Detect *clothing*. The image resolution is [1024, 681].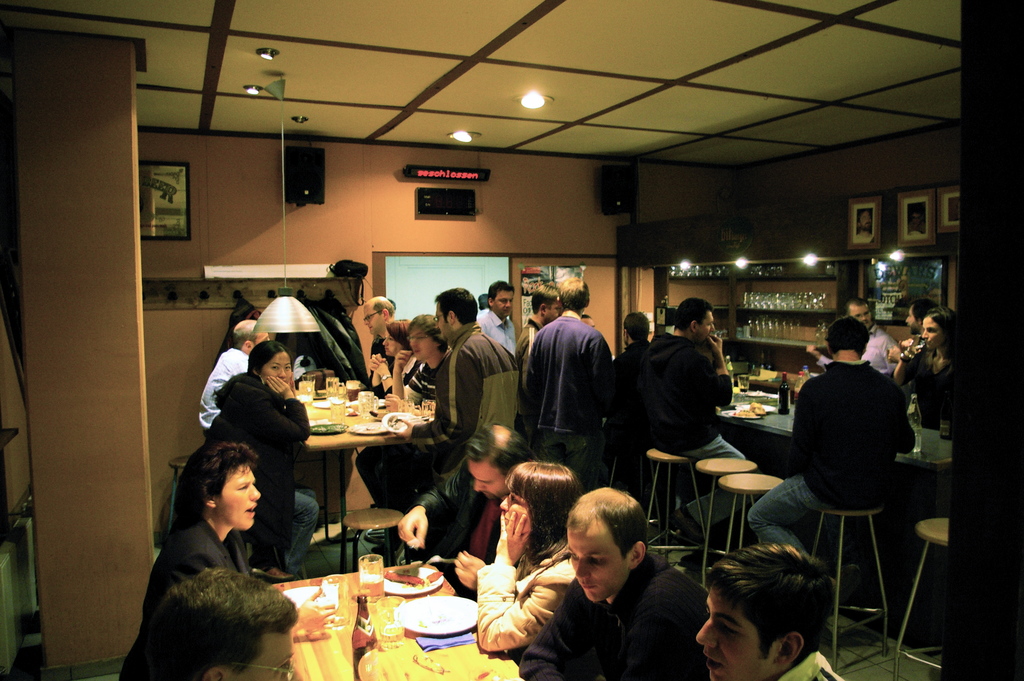
212:300:264:366.
